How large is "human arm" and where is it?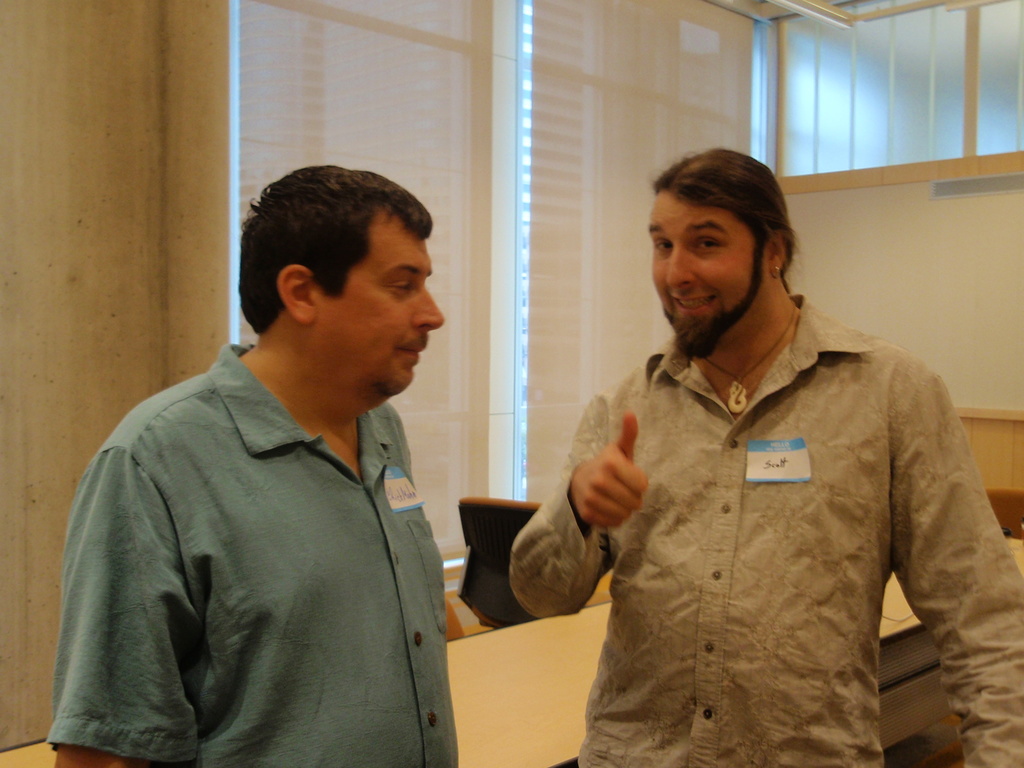
Bounding box: 873,346,1023,767.
